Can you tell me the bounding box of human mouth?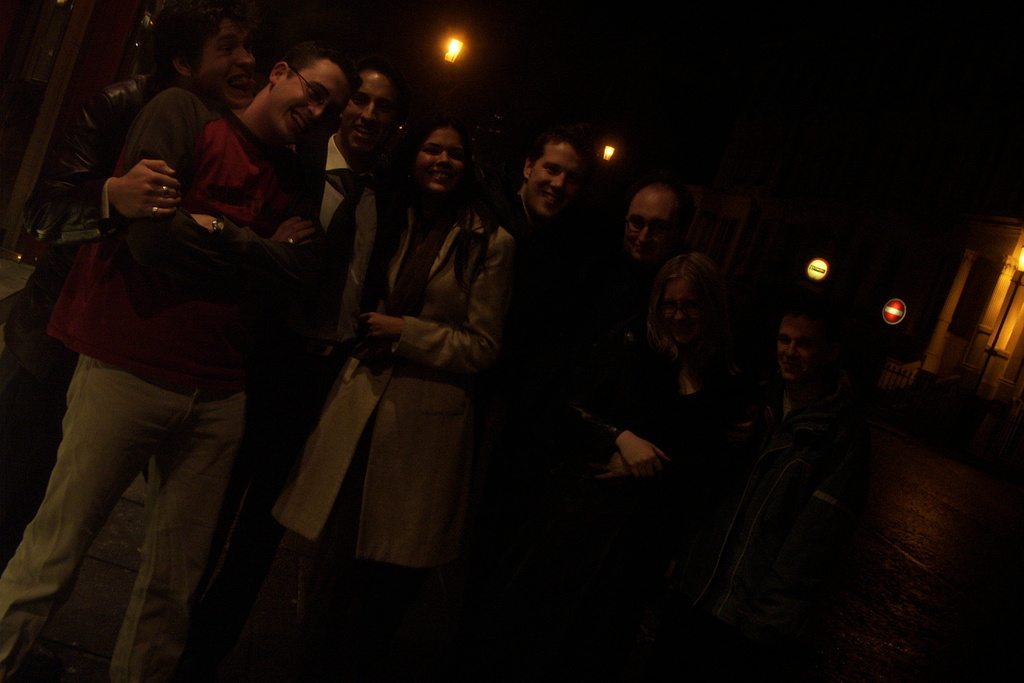
x1=435, y1=173, x2=454, y2=181.
